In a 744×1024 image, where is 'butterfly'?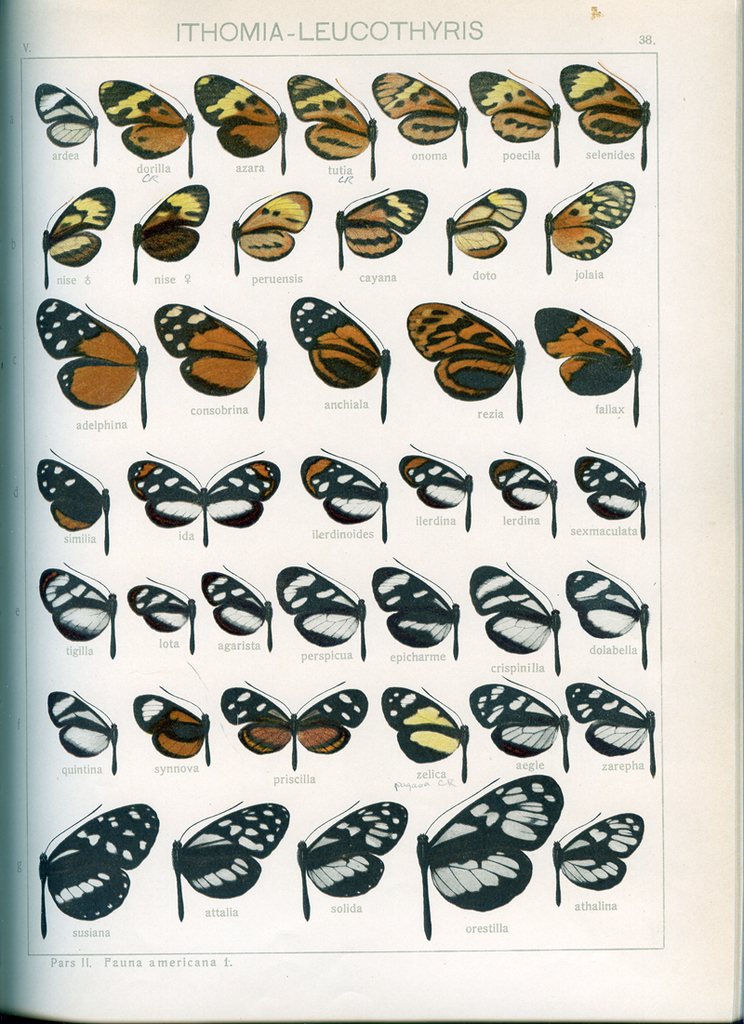
x1=472, y1=562, x2=565, y2=675.
